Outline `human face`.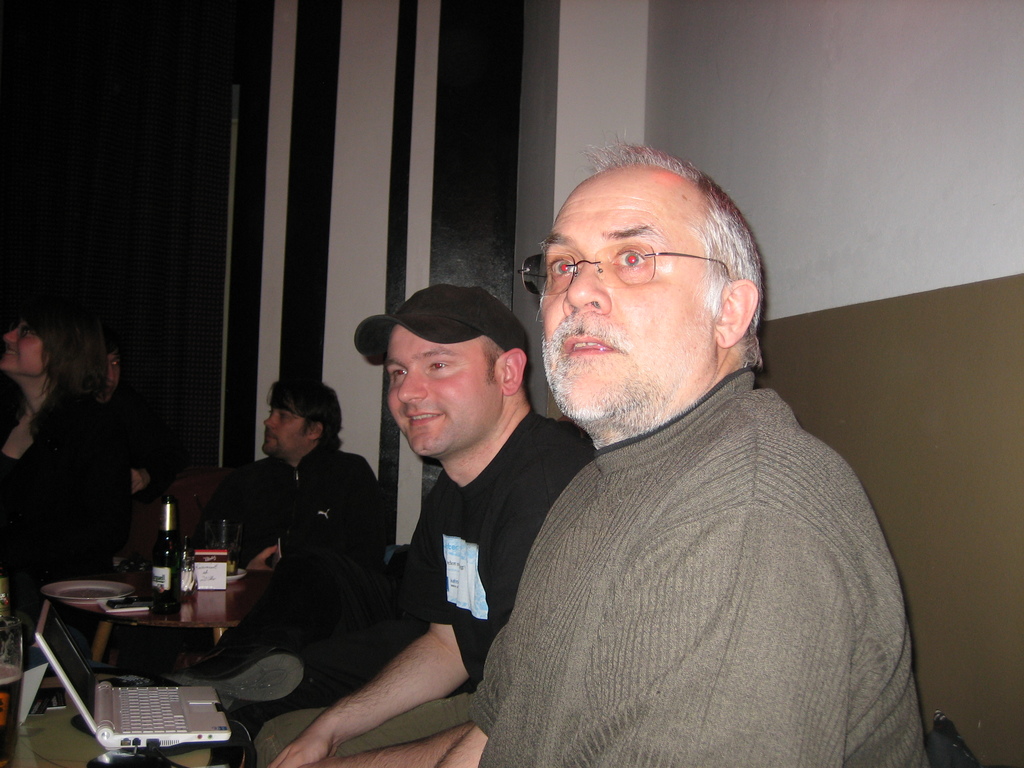
Outline: bbox=[380, 326, 509, 467].
